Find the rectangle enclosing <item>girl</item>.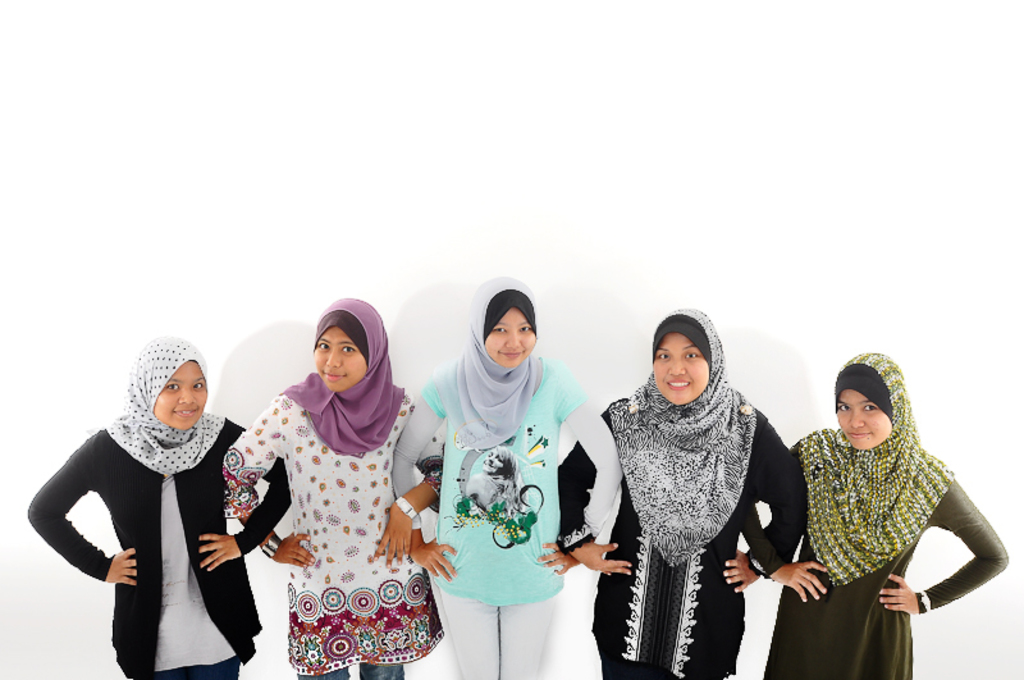
rect(557, 310, 810, 679).
